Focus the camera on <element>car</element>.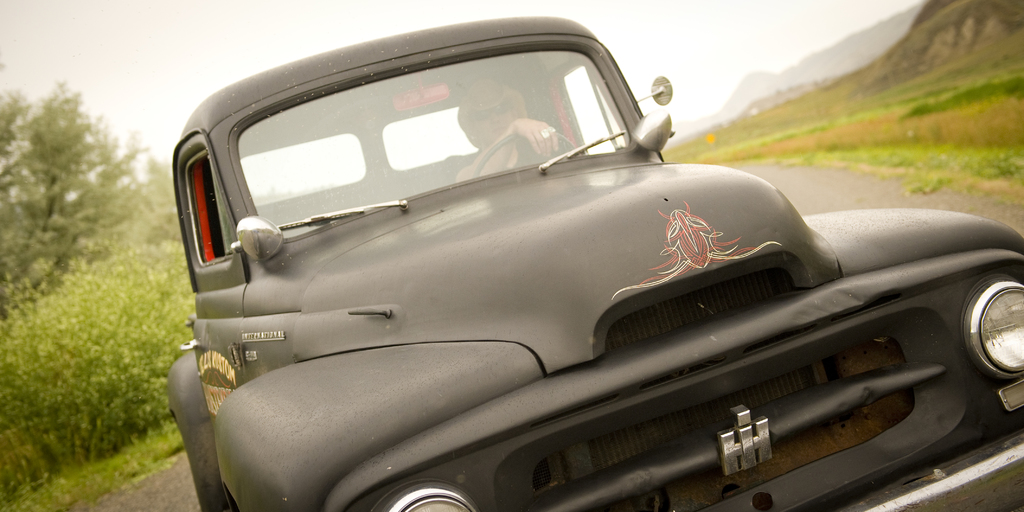
Focus region: left=164, top=14, right=1023, bottom=511.
